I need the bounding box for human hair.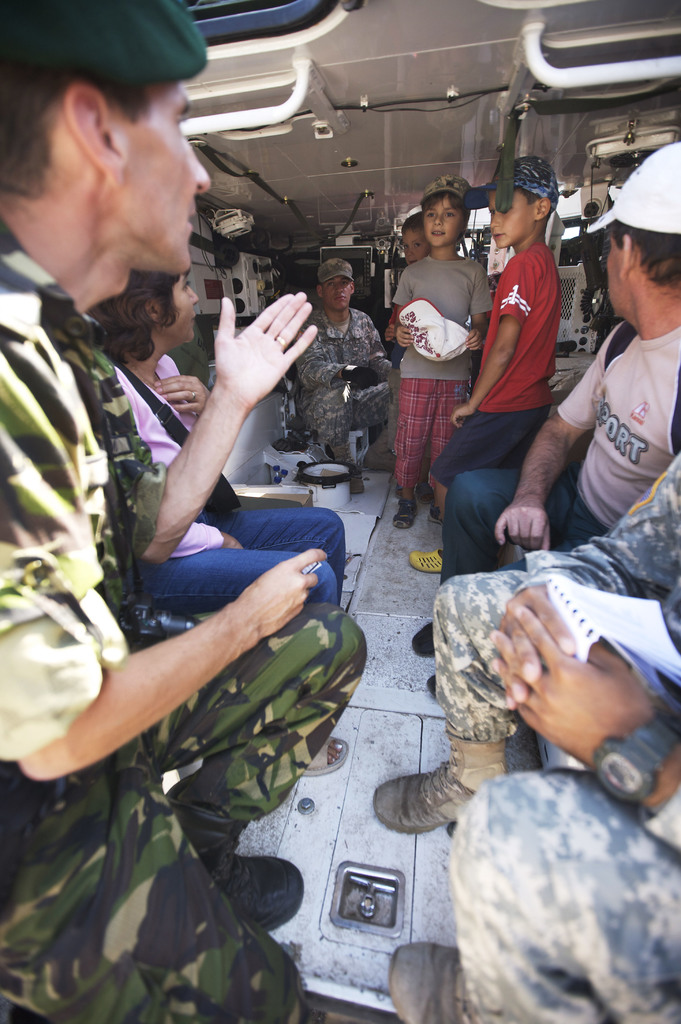
Here it is: bbox=(0, 64, 151, 196).
